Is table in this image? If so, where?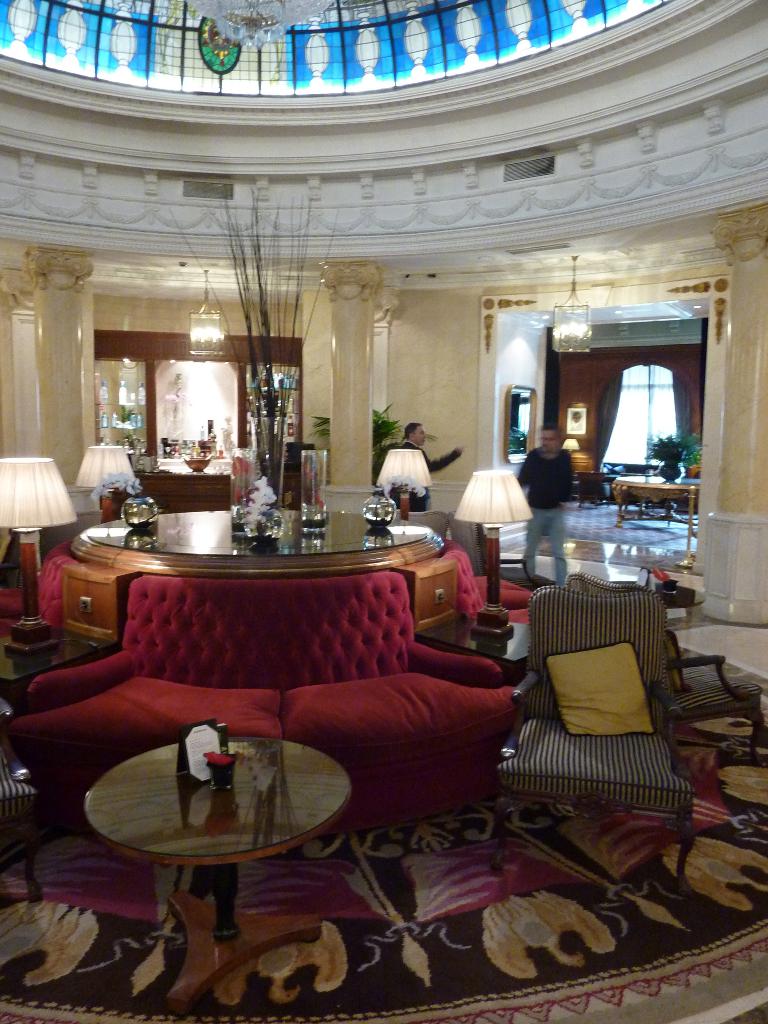
Yes, at (x1=611, y1=470, x2=699, y2=531).
